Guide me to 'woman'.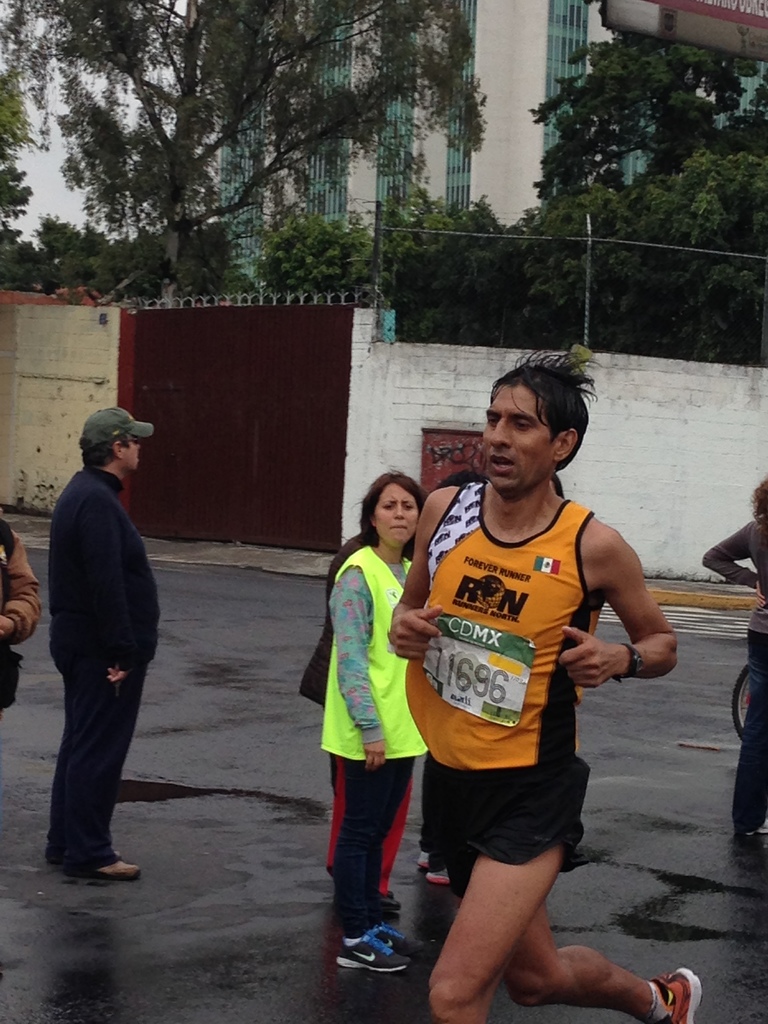
Guidance: x1=317, y1=472, x2=436, y2=982.
